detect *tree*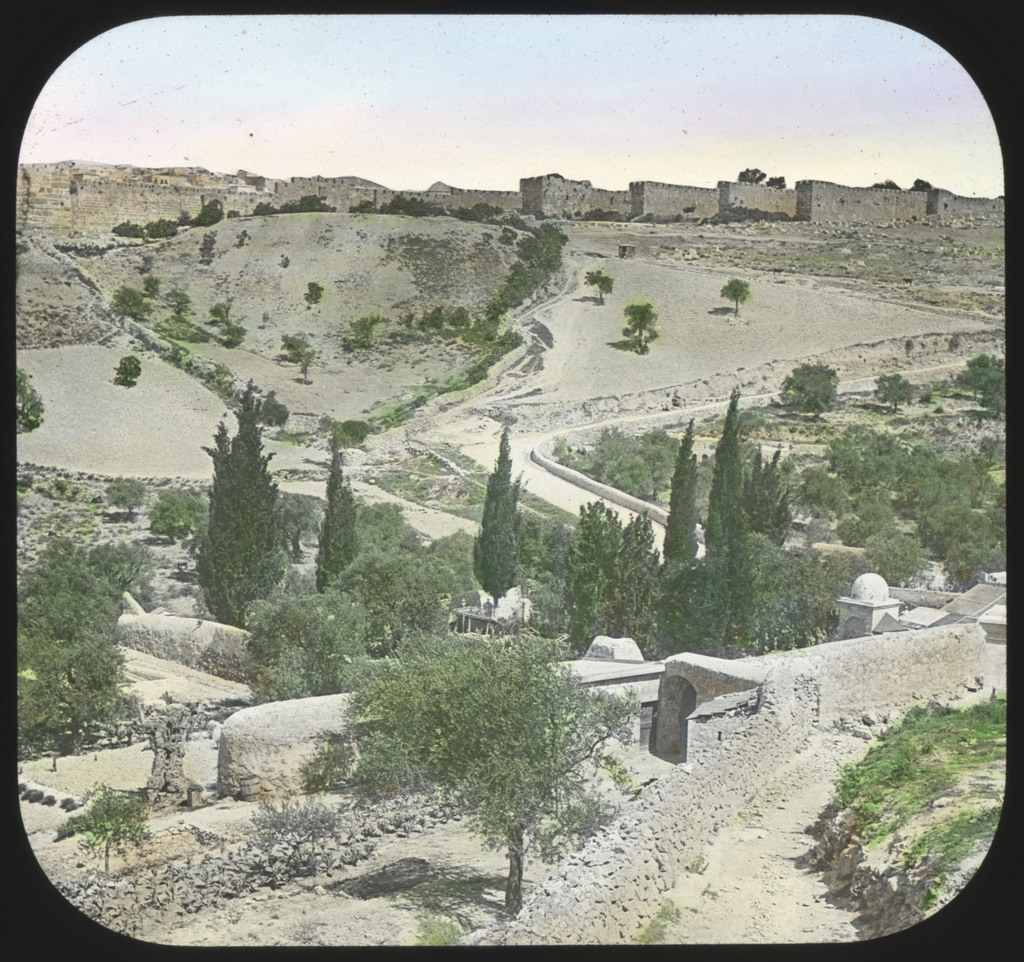
x1=193, y1=379, x2=324, y2=626
